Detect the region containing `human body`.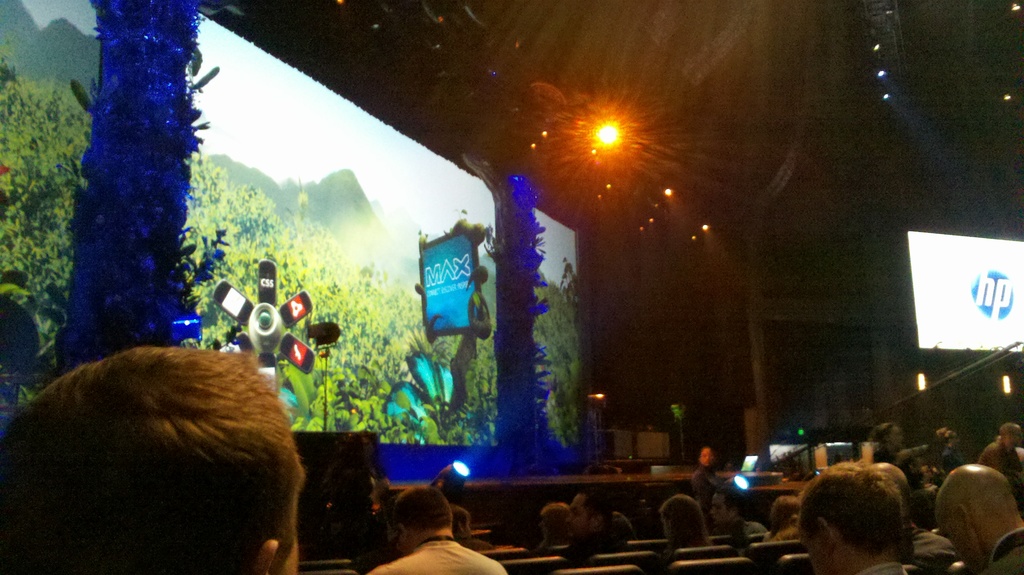
bbox=(781, 448, 936, 574).
